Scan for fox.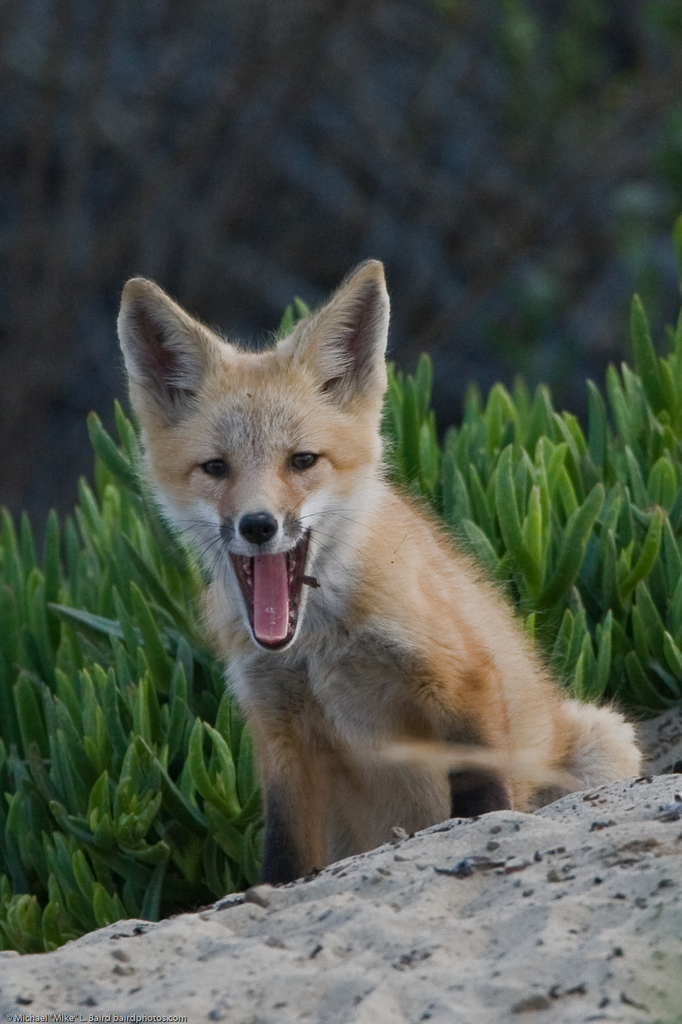
Scan result: (x1=113, y1=253, x2=654, y2=886).
